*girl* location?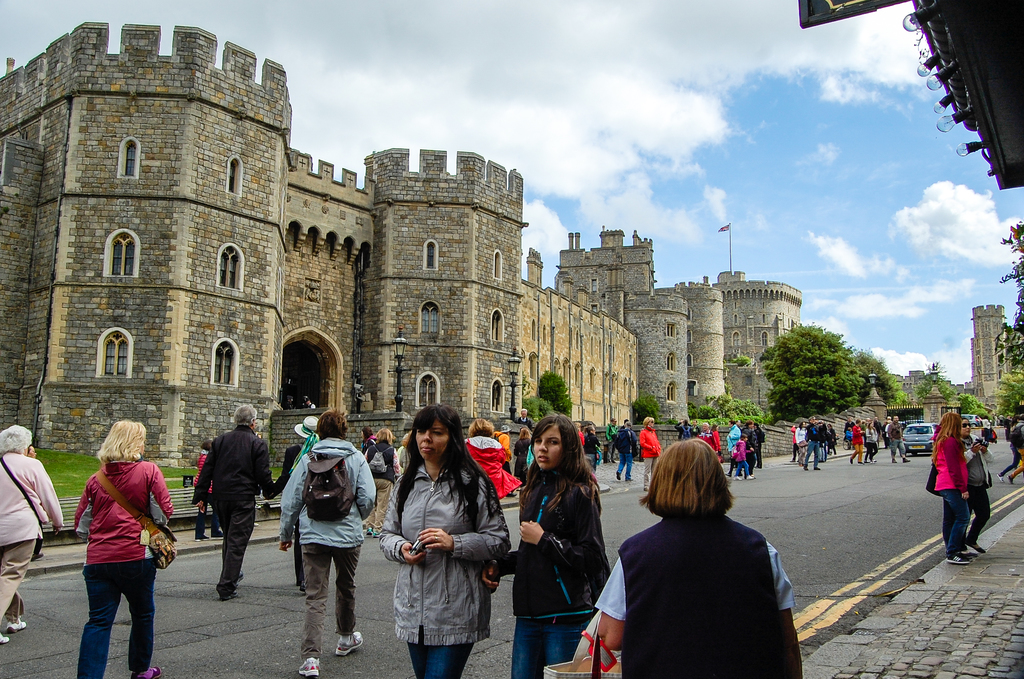
865:421:879:462
